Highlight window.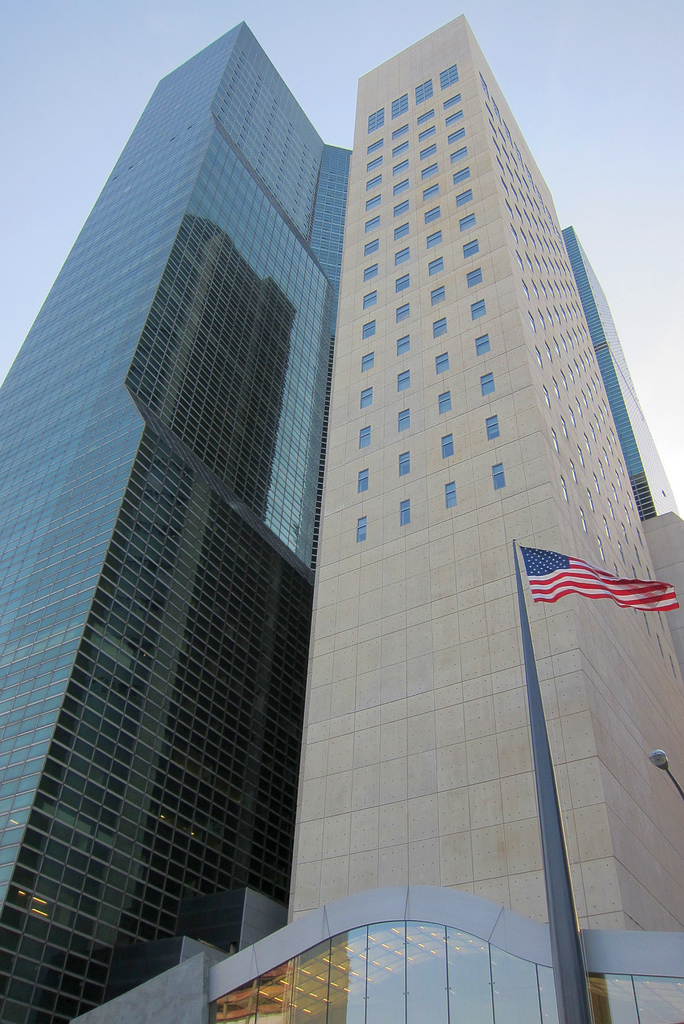
Highlighted region: [x1=365, y1=216, x2=379, y2=236].
